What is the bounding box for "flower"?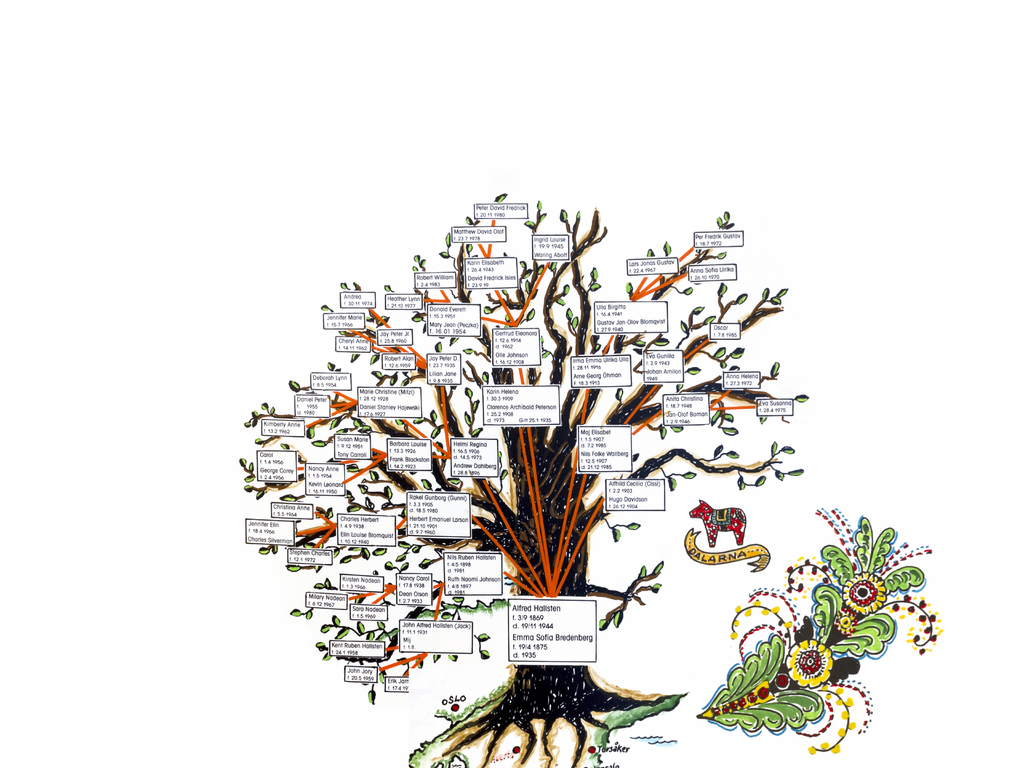
[763,514,930,665].
